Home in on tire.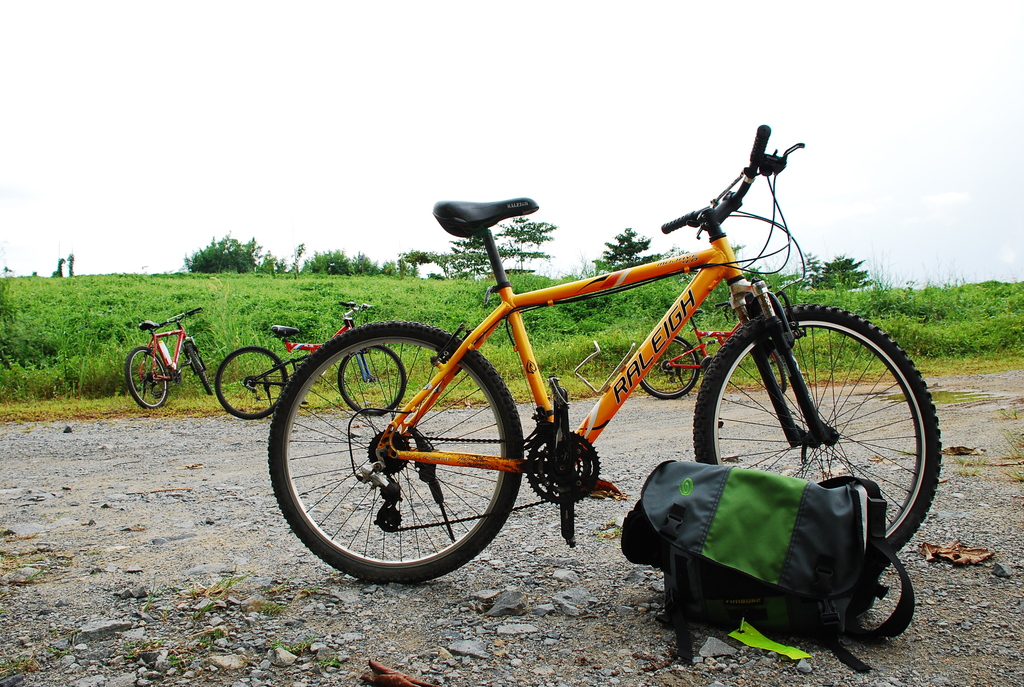
Homed in at <bbox>186, 339, 215, 393</bbox>.
